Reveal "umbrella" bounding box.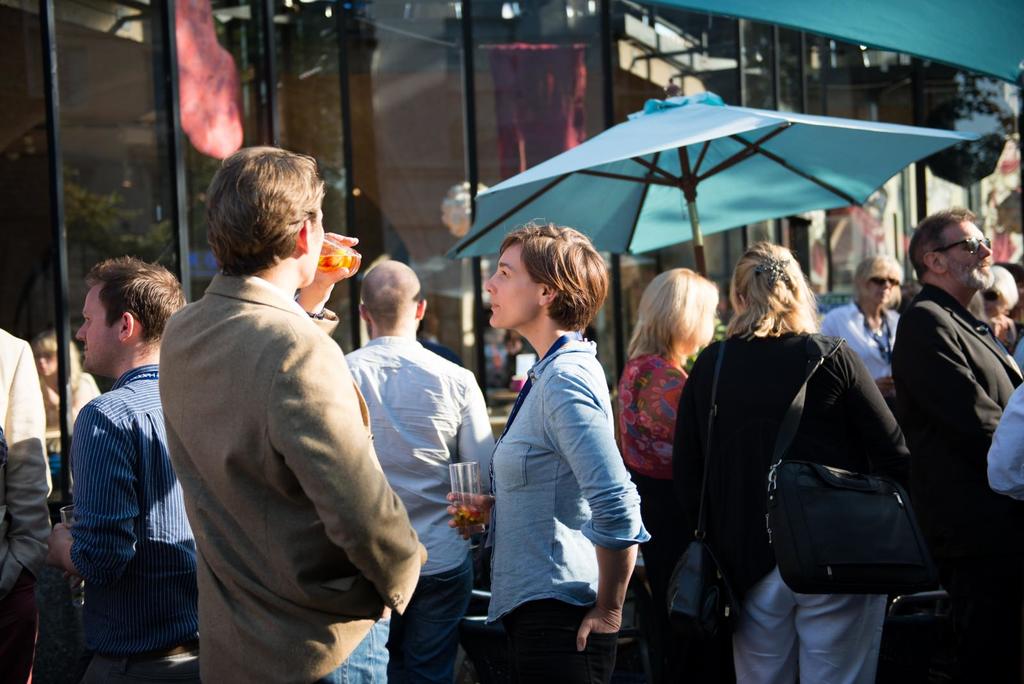
Revealed: 630:0:1023:88.
